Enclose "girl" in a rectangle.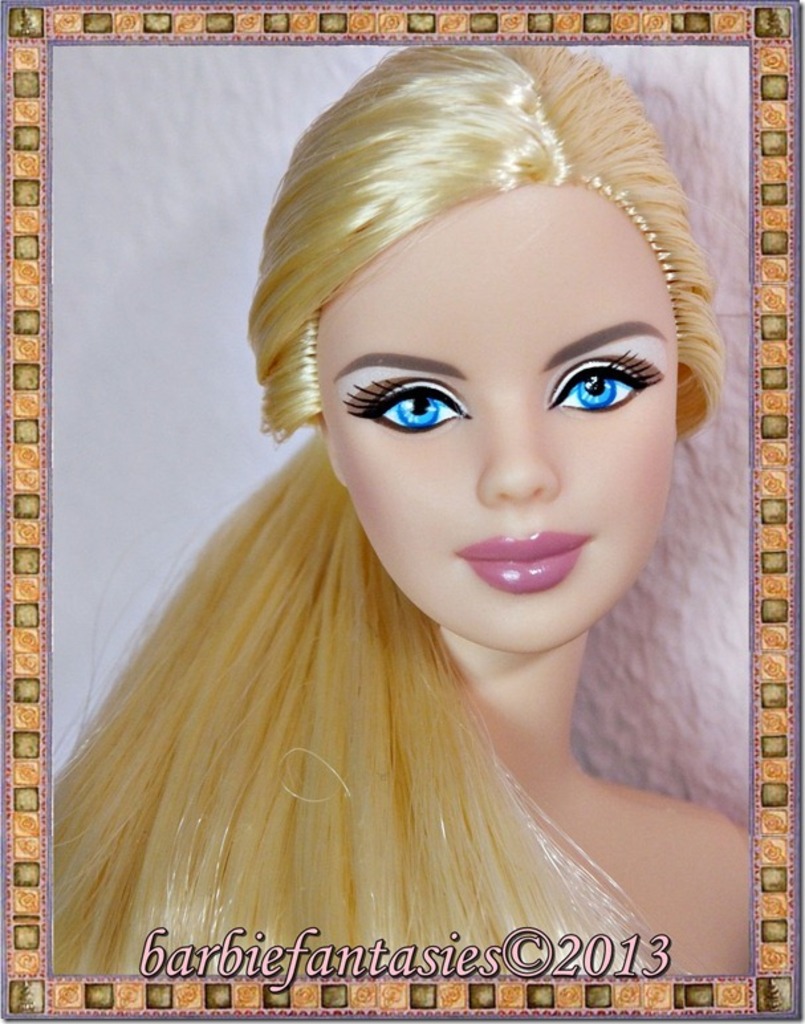
{"left": 52, "top": 44, "right": 749, "bottom": 975}.
